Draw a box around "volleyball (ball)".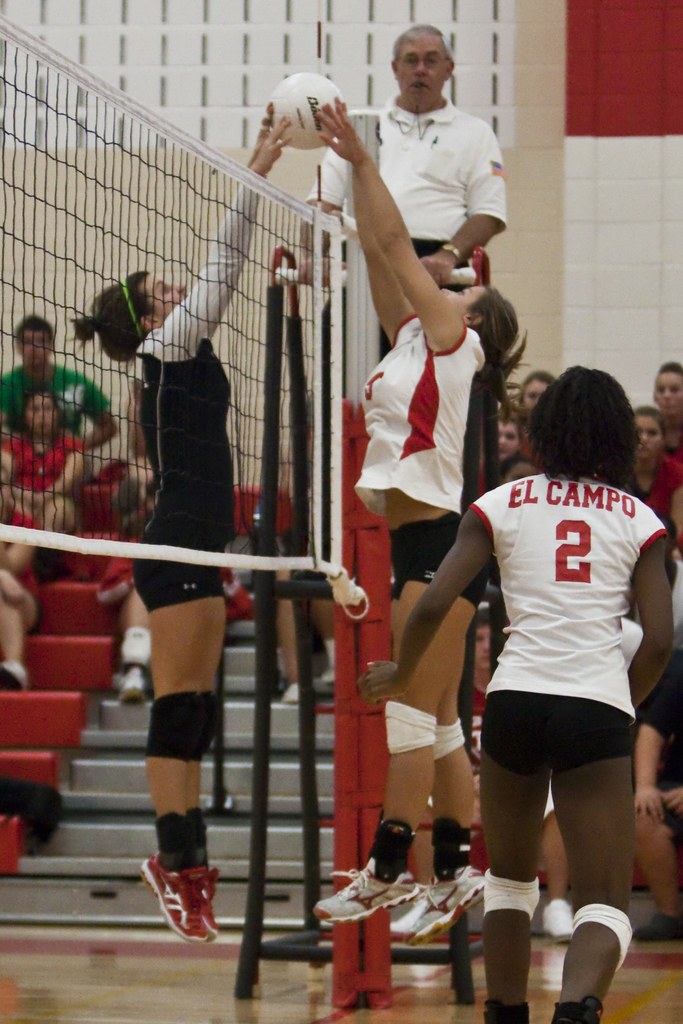
{"x1": 267, "y1": 68, "x2": 346, "y2": 149}.
